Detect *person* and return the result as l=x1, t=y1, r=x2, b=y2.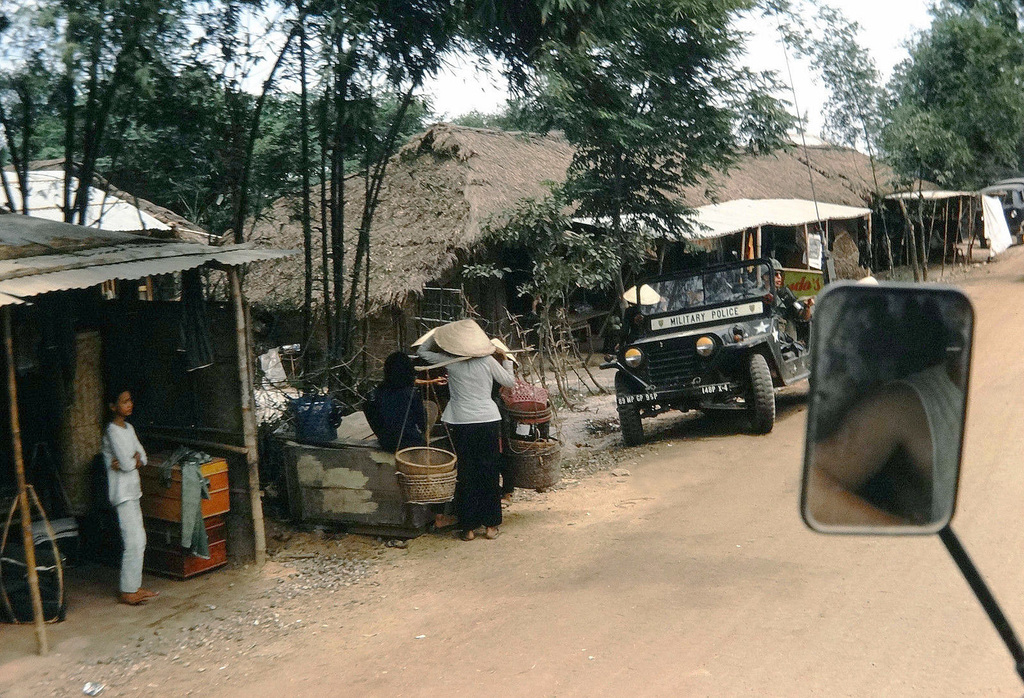
l=686, t=280, r=711, b=309.
